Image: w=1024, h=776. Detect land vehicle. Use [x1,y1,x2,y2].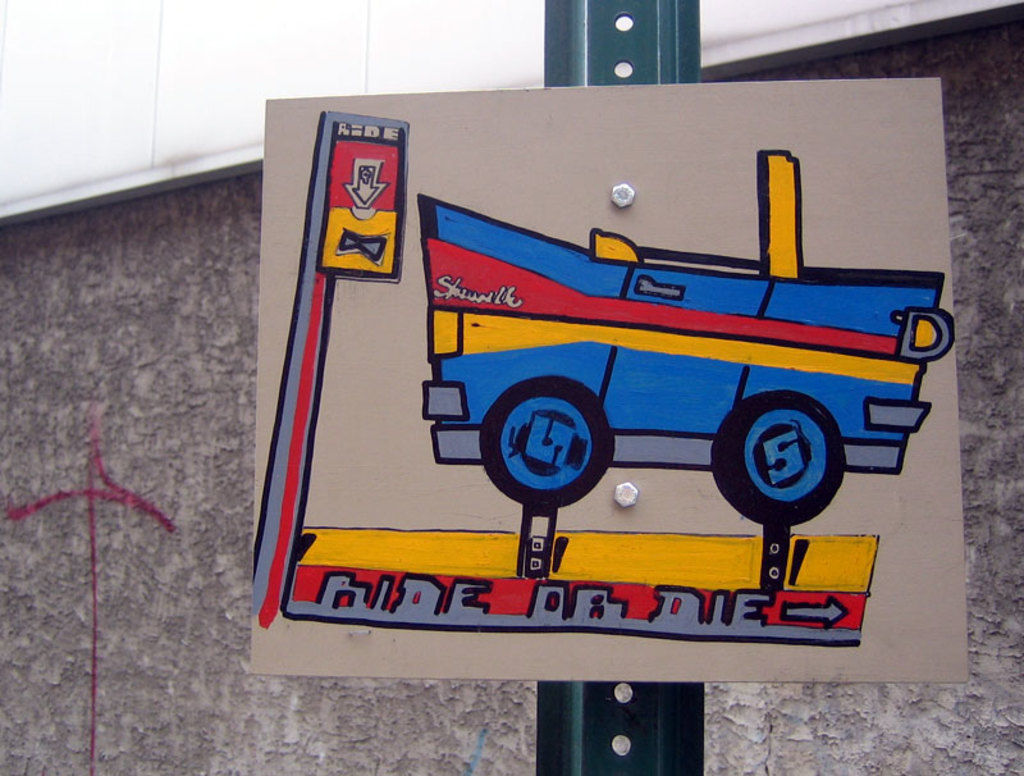
[413,149,954,525].
